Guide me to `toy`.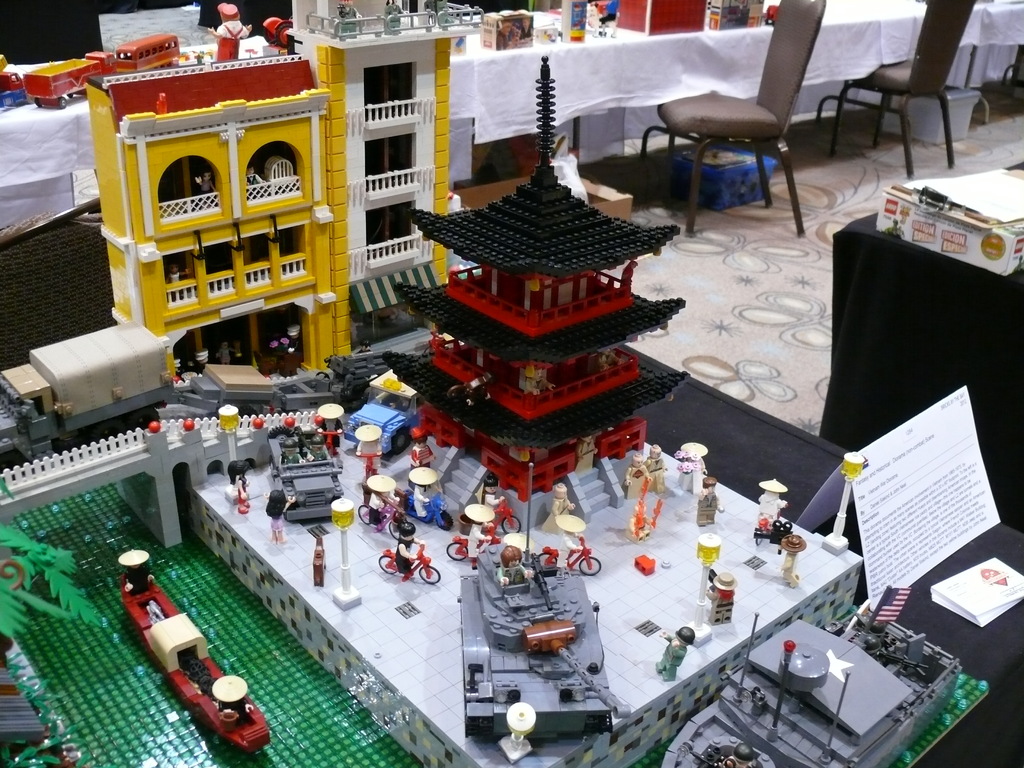
Guidance: rect(750, 478, 788, 545).
